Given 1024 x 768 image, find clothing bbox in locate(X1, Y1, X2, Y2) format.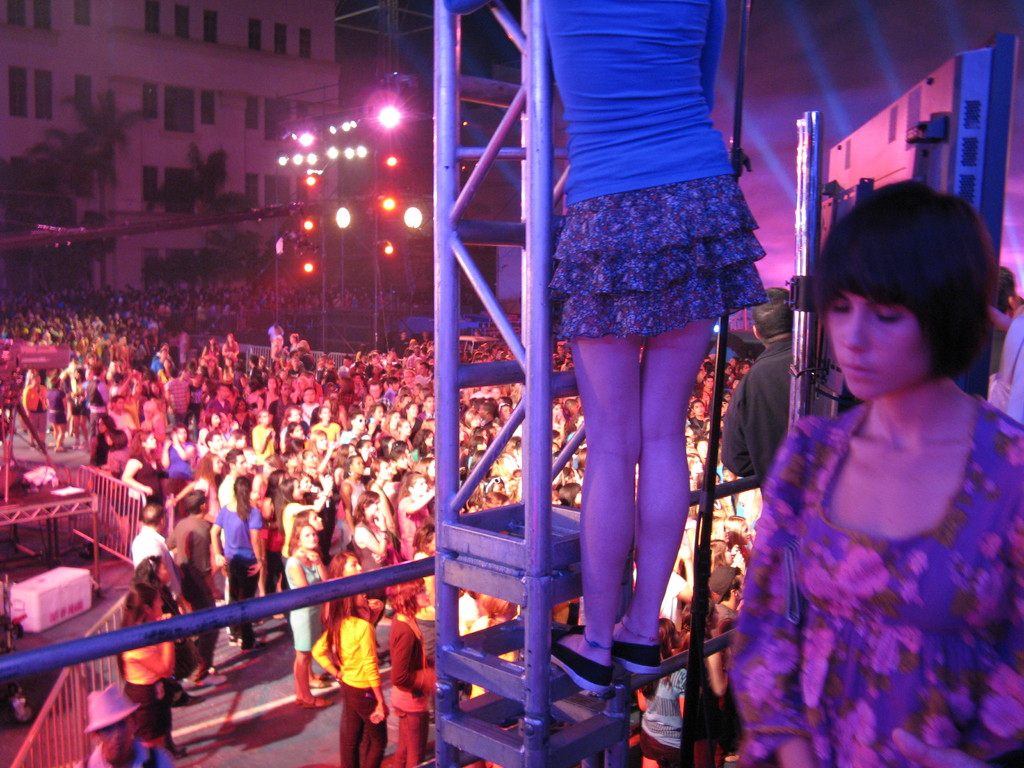
locate(387, 606, 437, 767).
